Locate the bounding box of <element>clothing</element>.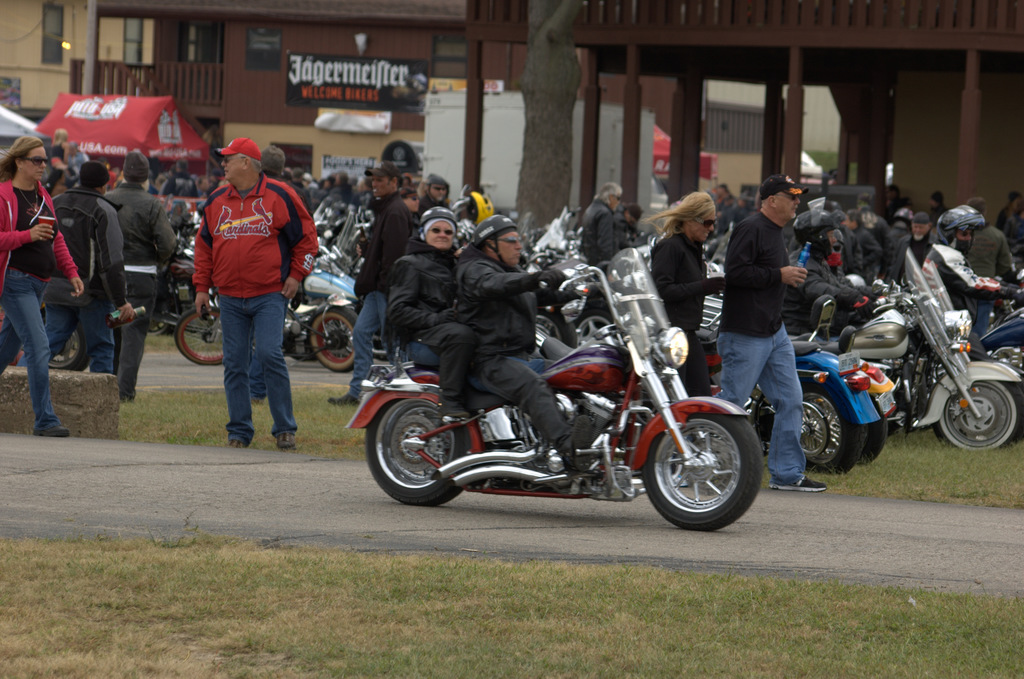
Bounding box: locate(99, 179, 180, 398).
